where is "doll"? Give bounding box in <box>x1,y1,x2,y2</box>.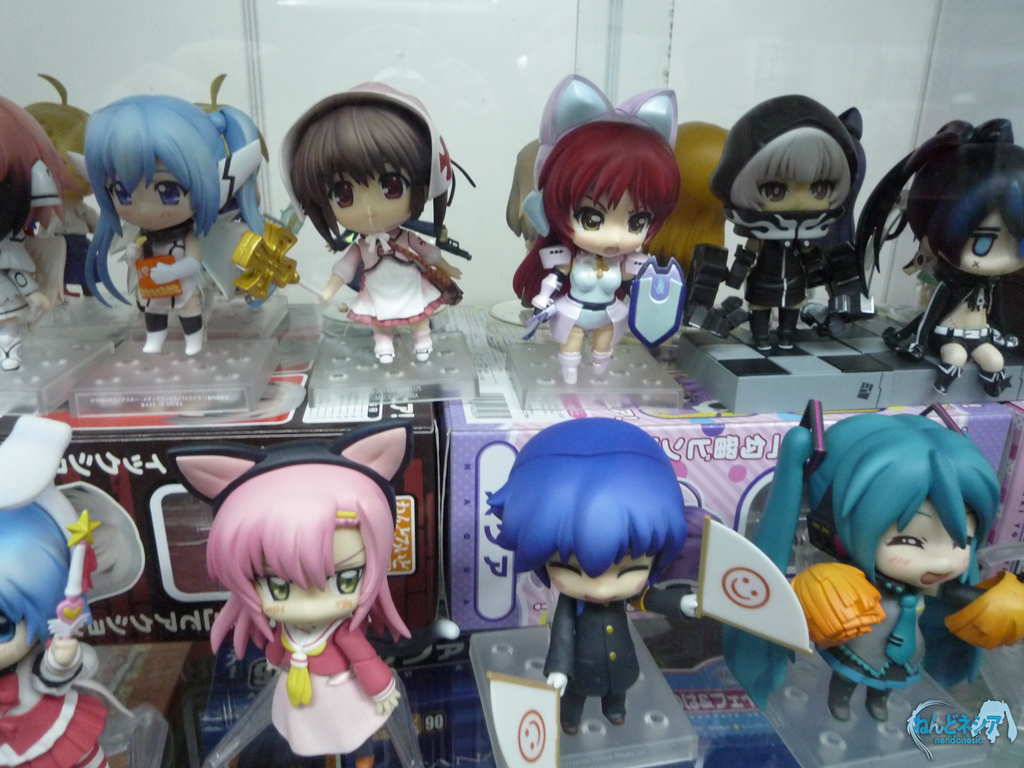
<box>0,415,112,767</box>.
